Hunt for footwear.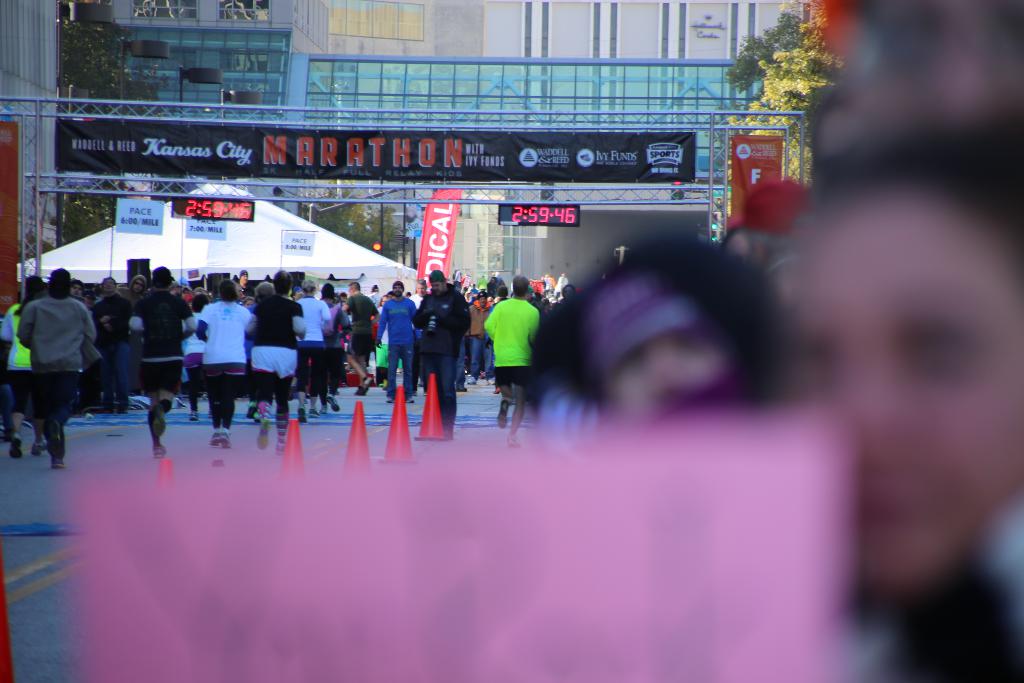
Hunted down at pyautogui.locateOnScreen(299, 404, 308, 426).
